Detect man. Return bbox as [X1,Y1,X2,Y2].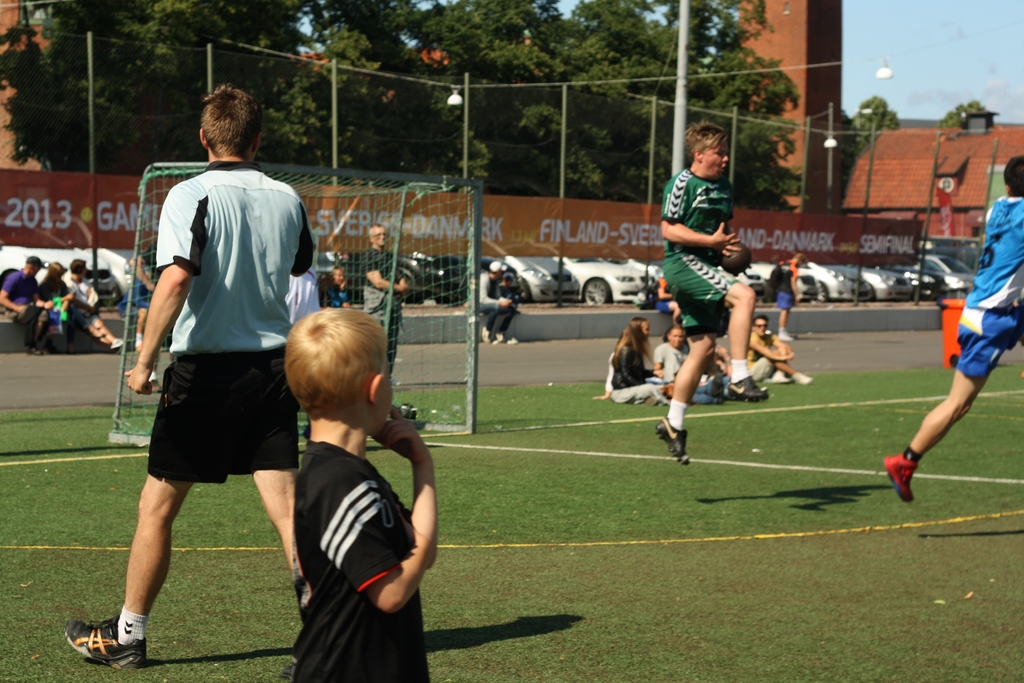
[649,126,772,458].
